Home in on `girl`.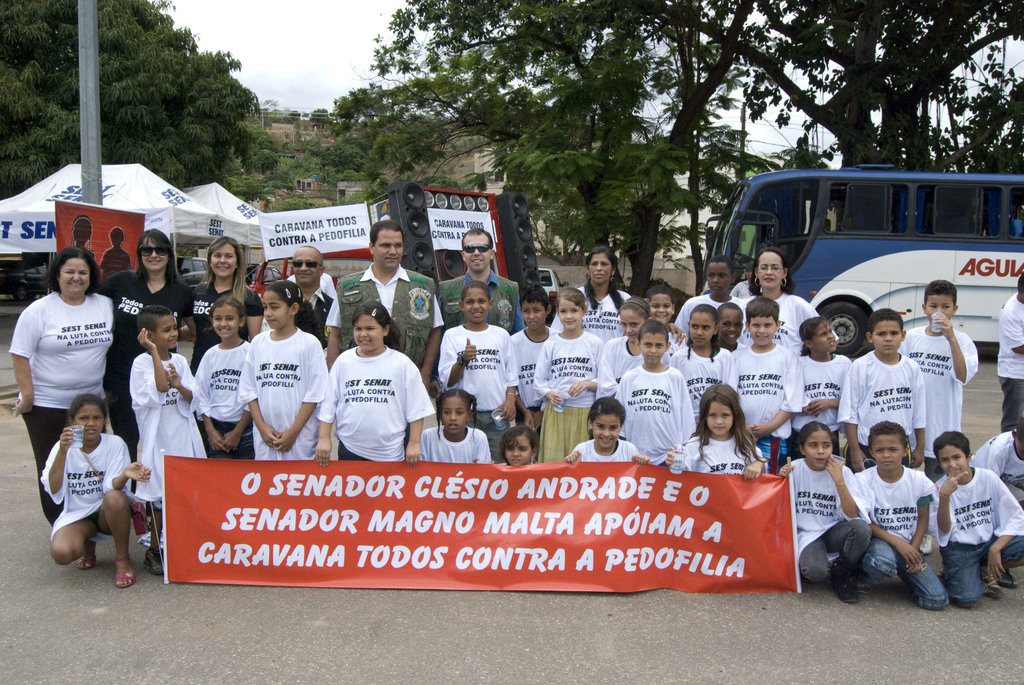
Homed in at 421/386/490/466.
